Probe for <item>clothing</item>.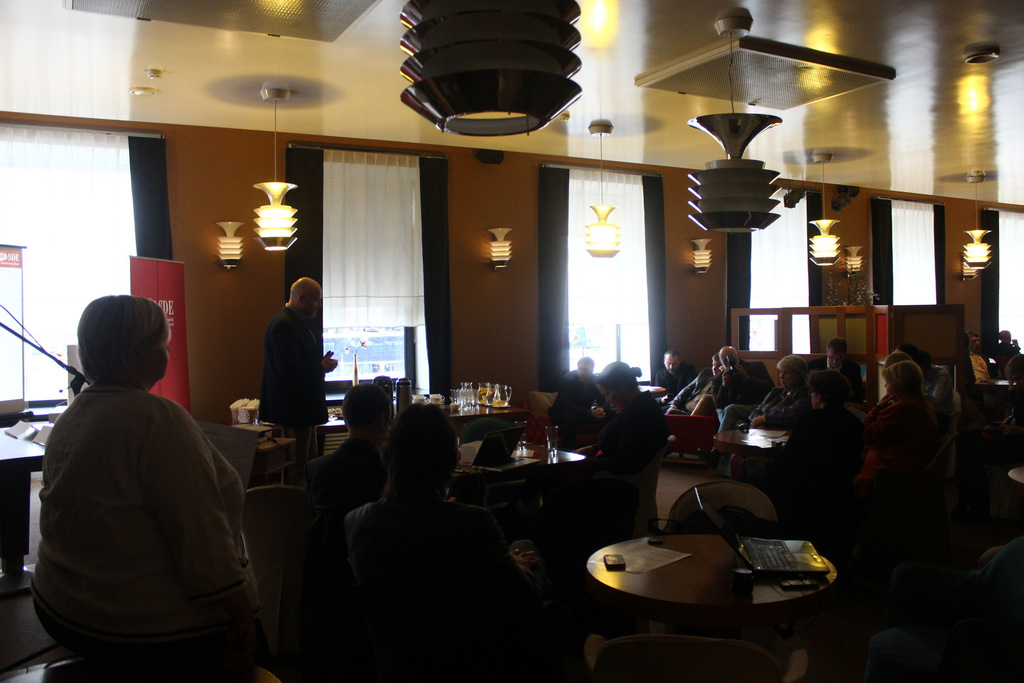
Probe result: [646, 364, 696, 392].
